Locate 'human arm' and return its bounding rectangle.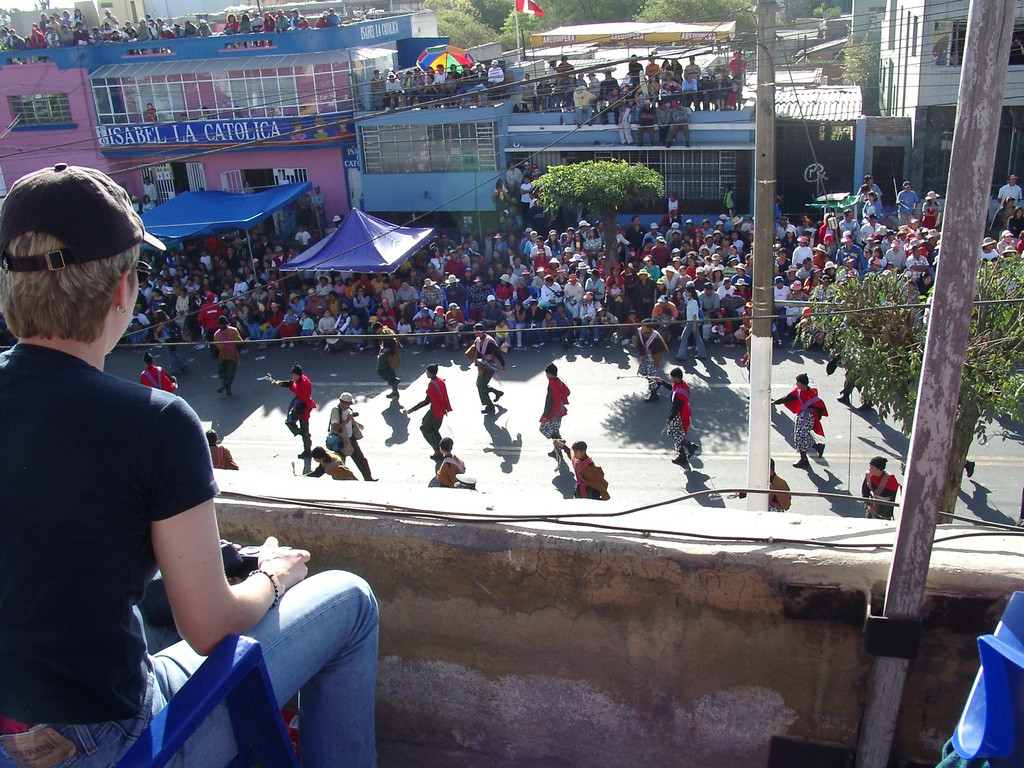
bbox=[356, 328, 377, 355].
